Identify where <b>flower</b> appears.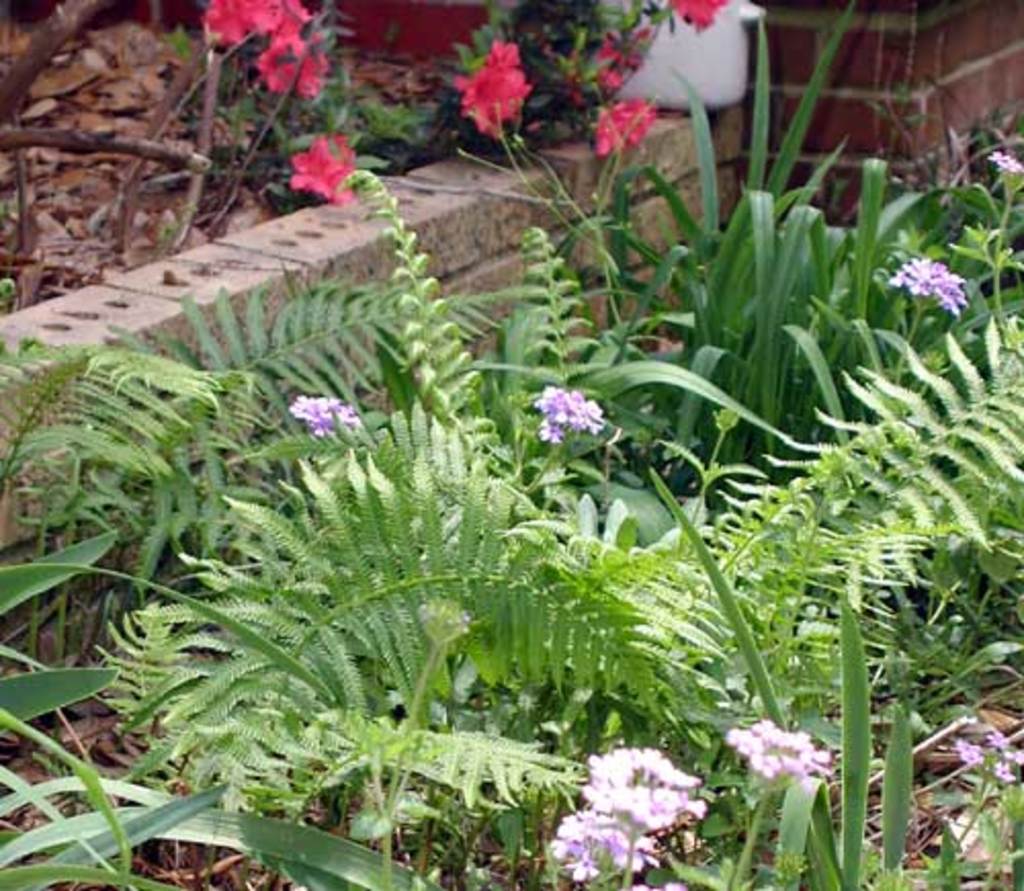
Appears at box(598, 92, 664, 154).
